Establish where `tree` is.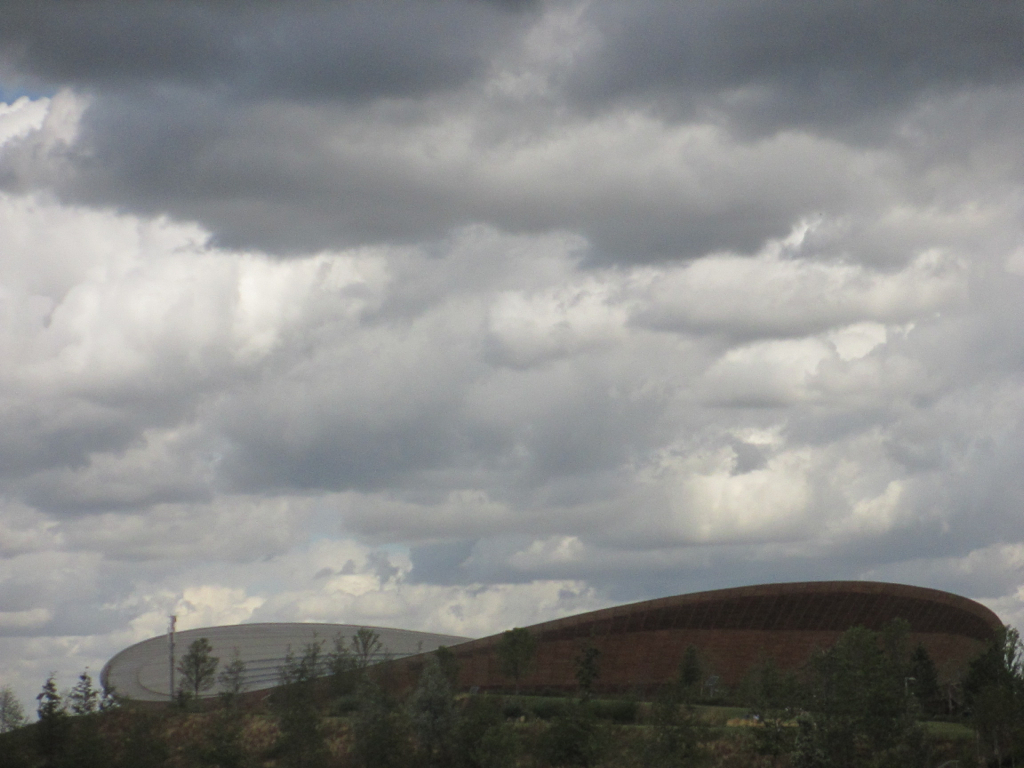
Established at (35,674,67,728).
